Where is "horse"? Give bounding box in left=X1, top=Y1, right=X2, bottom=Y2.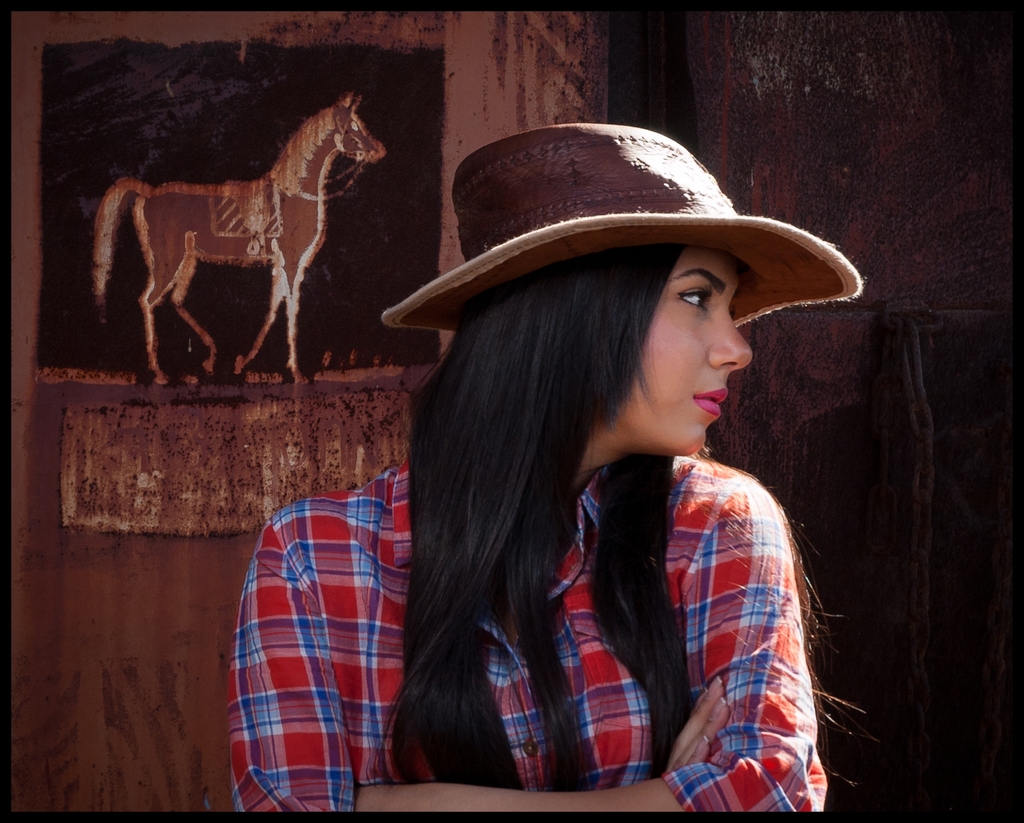
left=77, top=87, right=391, bottom=396.
